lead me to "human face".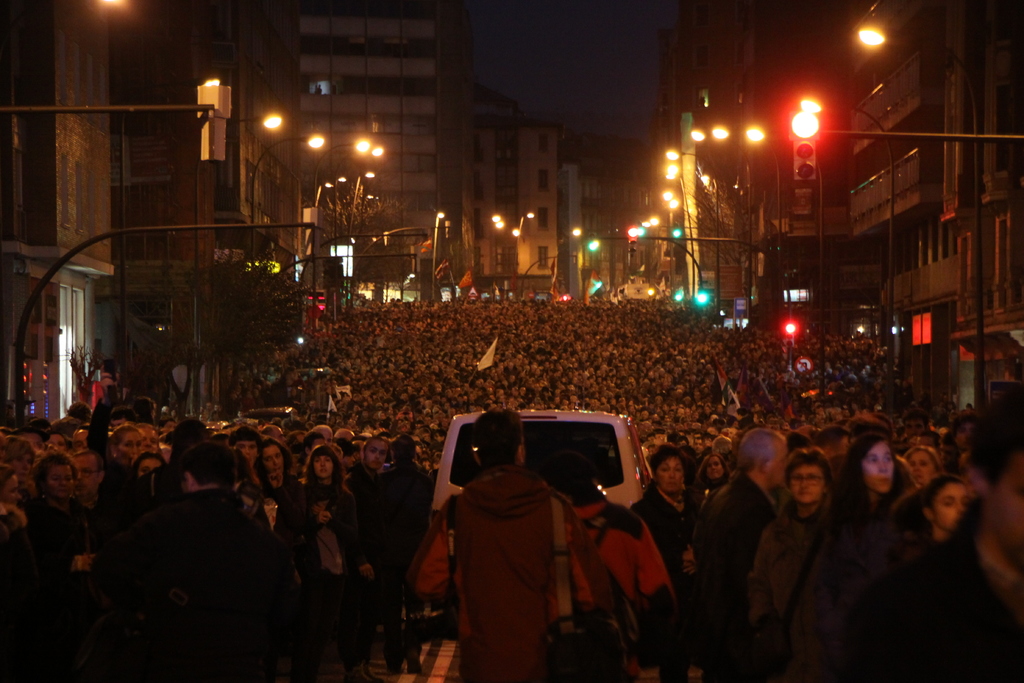
Lead to bbox(932, 473, 964, 520).
